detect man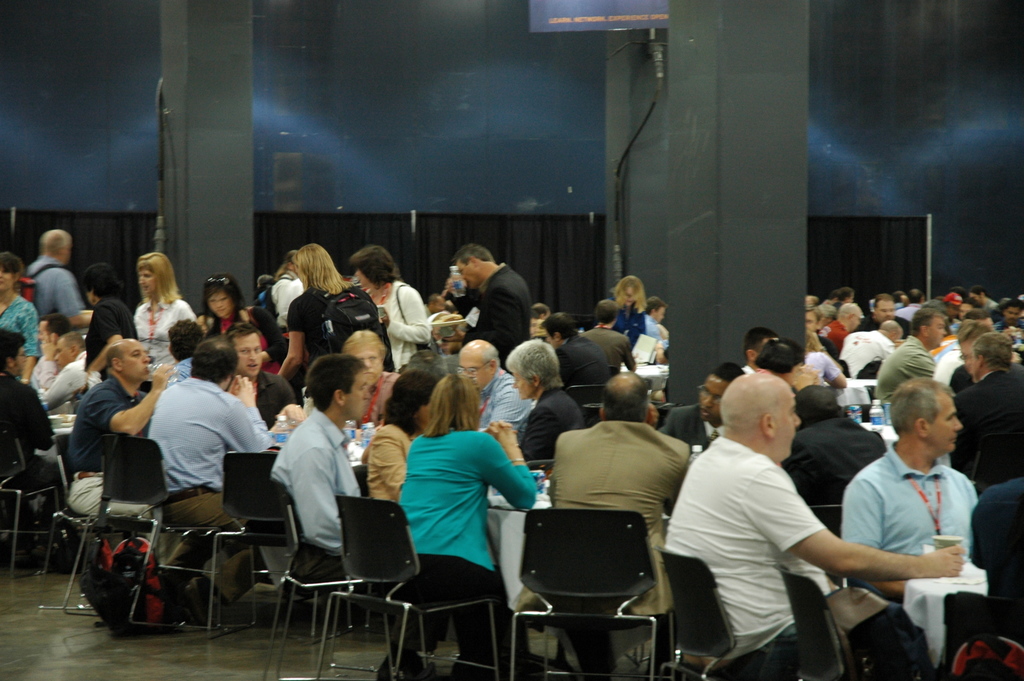
(left=0, top=331, right=60, bottom=555)
